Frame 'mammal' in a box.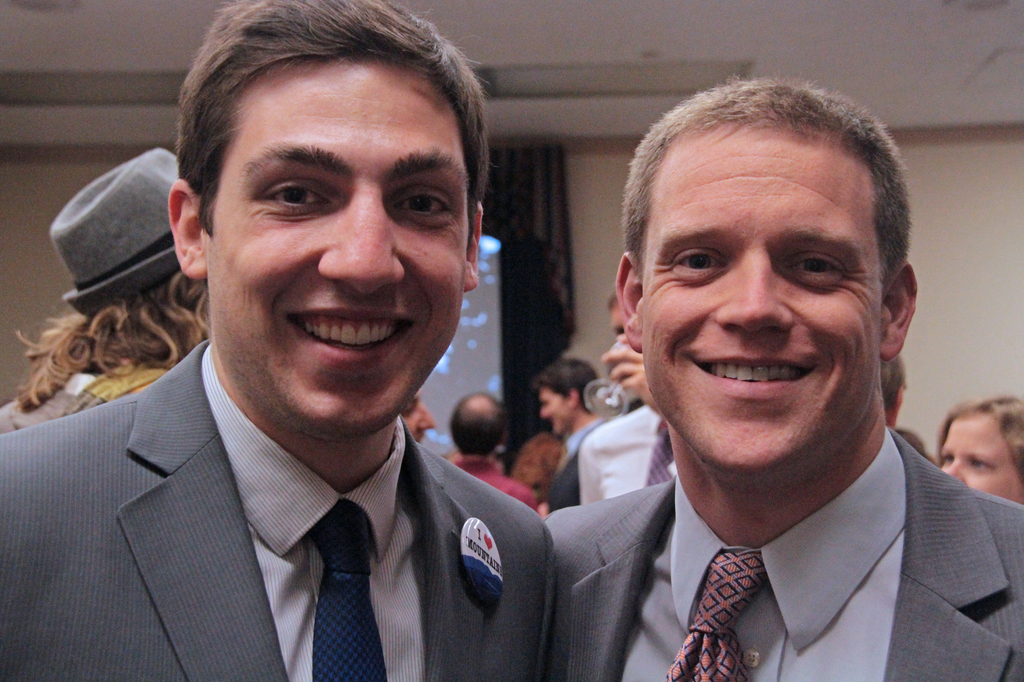
region(541, 61, 1023, 681).
